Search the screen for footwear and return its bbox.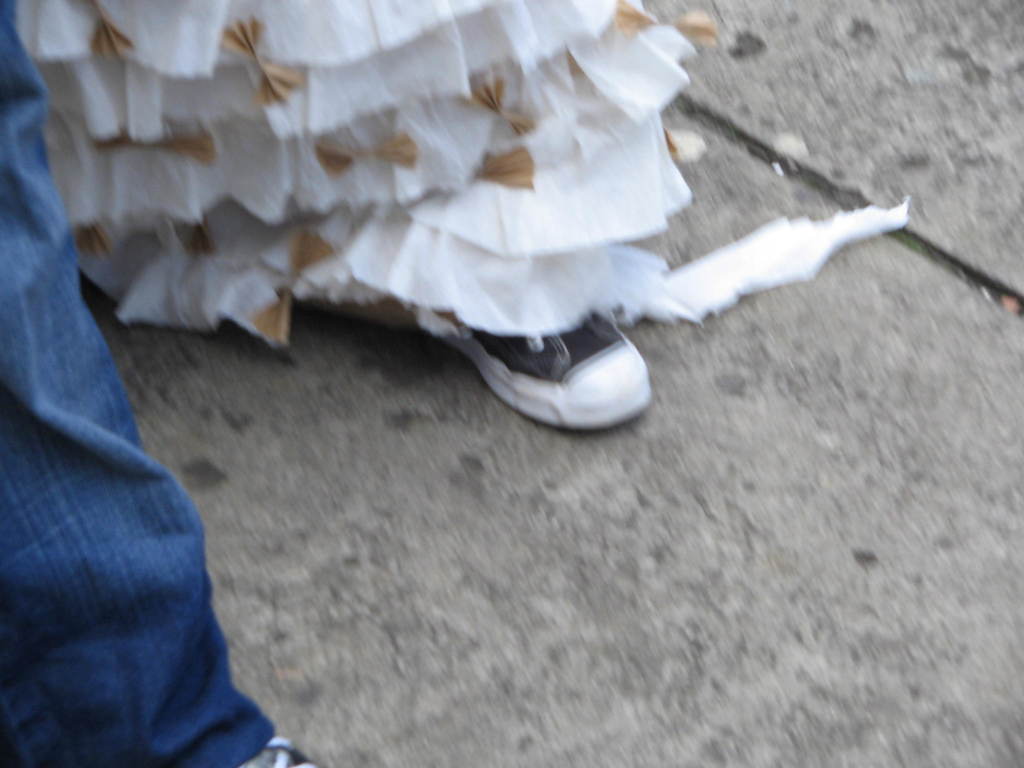
Found: {"x1": 236, "y1": 732, "x2": 313, "y2": 767}.
